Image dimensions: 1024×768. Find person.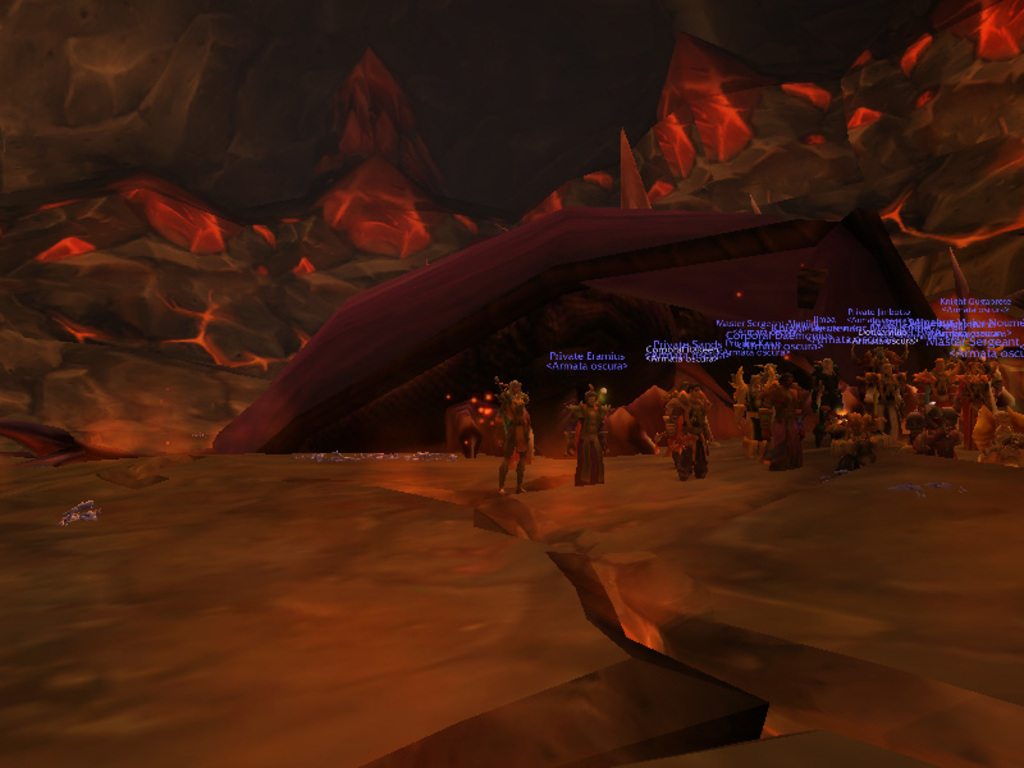
box(564, 392, 609, 485).
